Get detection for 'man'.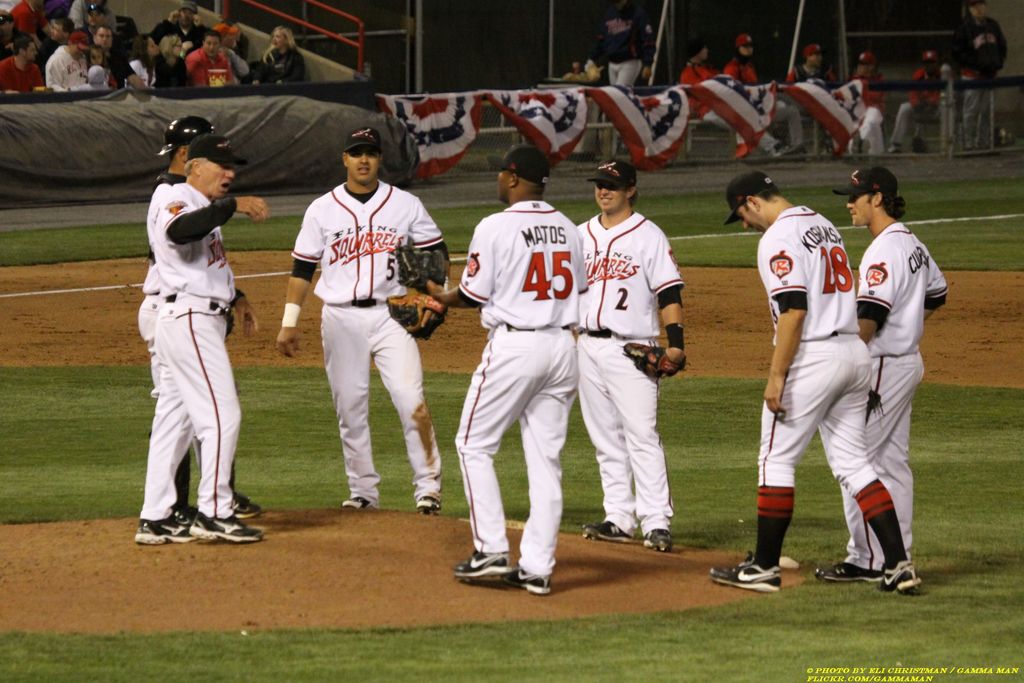
Detection: BBox(573, 160, 686, 552).
